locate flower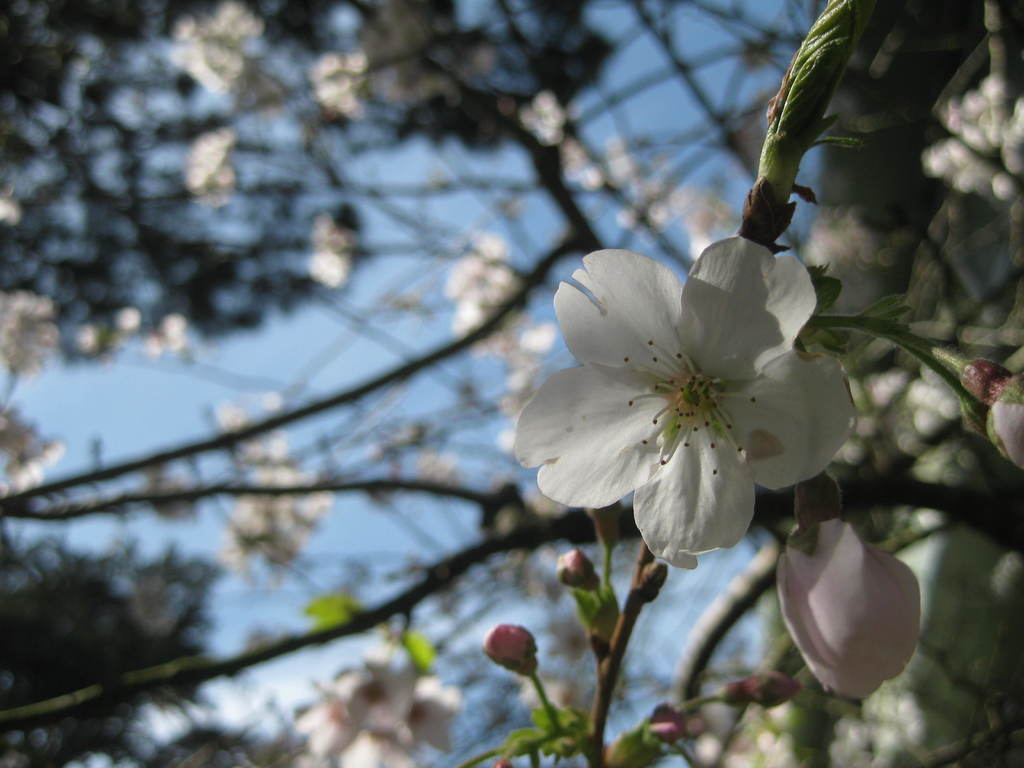
x1=525 y1=230 x2=854 y2=582
